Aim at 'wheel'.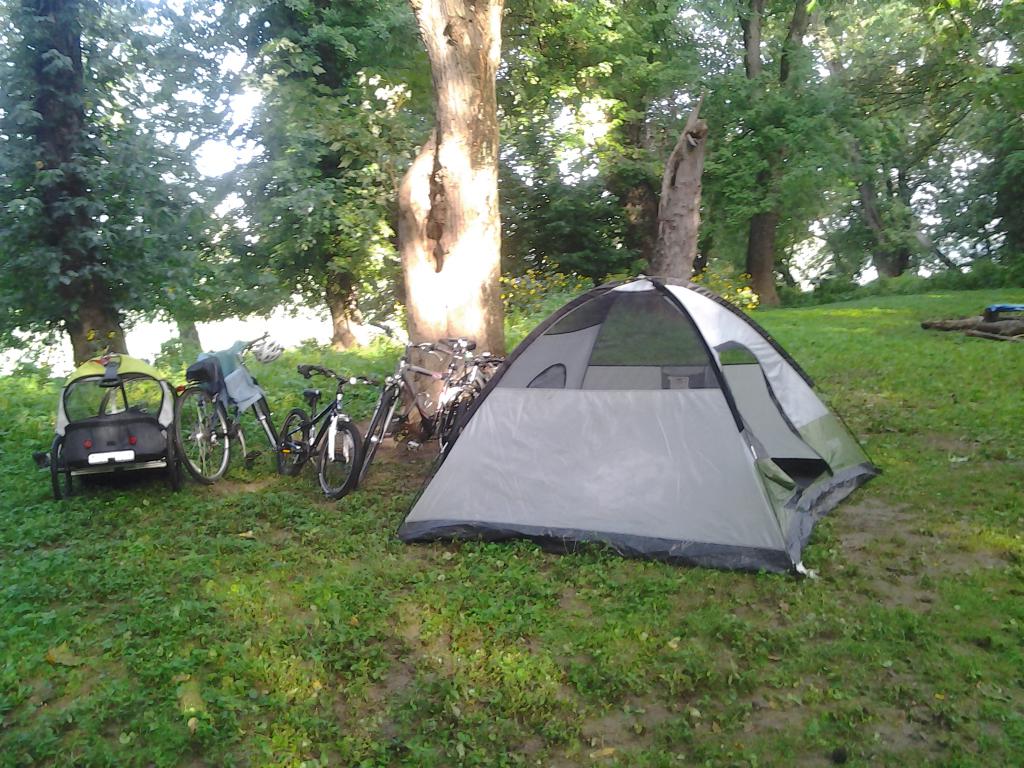
Aimed at l=440, t=367, r=494, b=451.
